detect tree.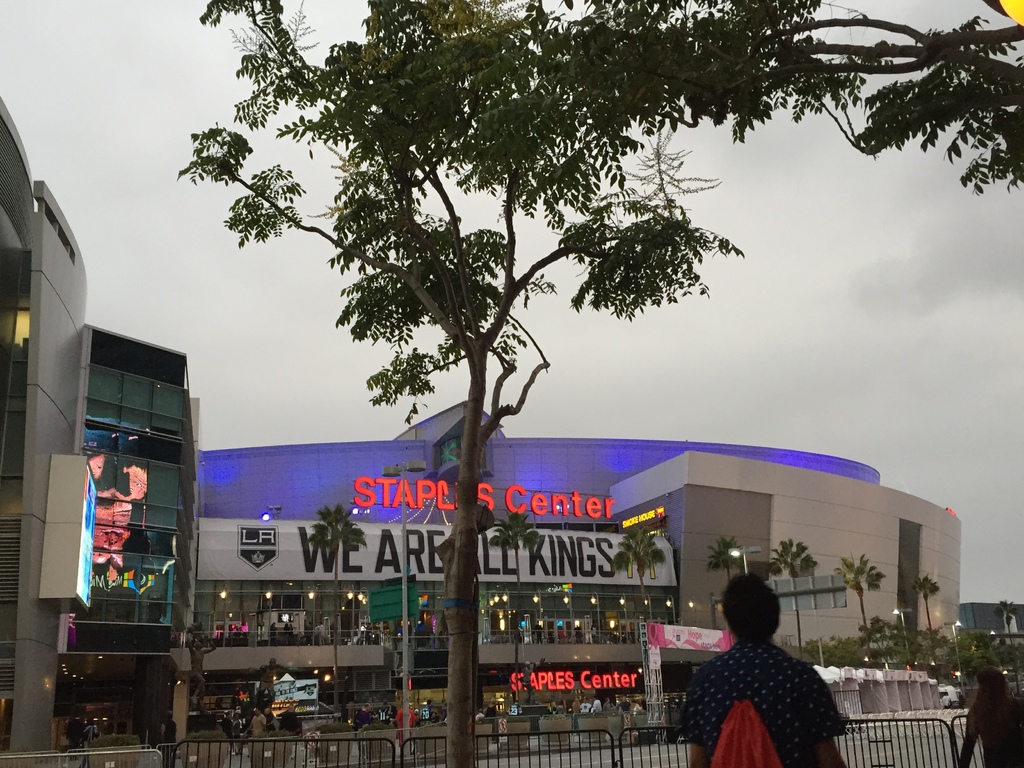
Detected at (left=173, top=0, right=1023, bottom=767).
